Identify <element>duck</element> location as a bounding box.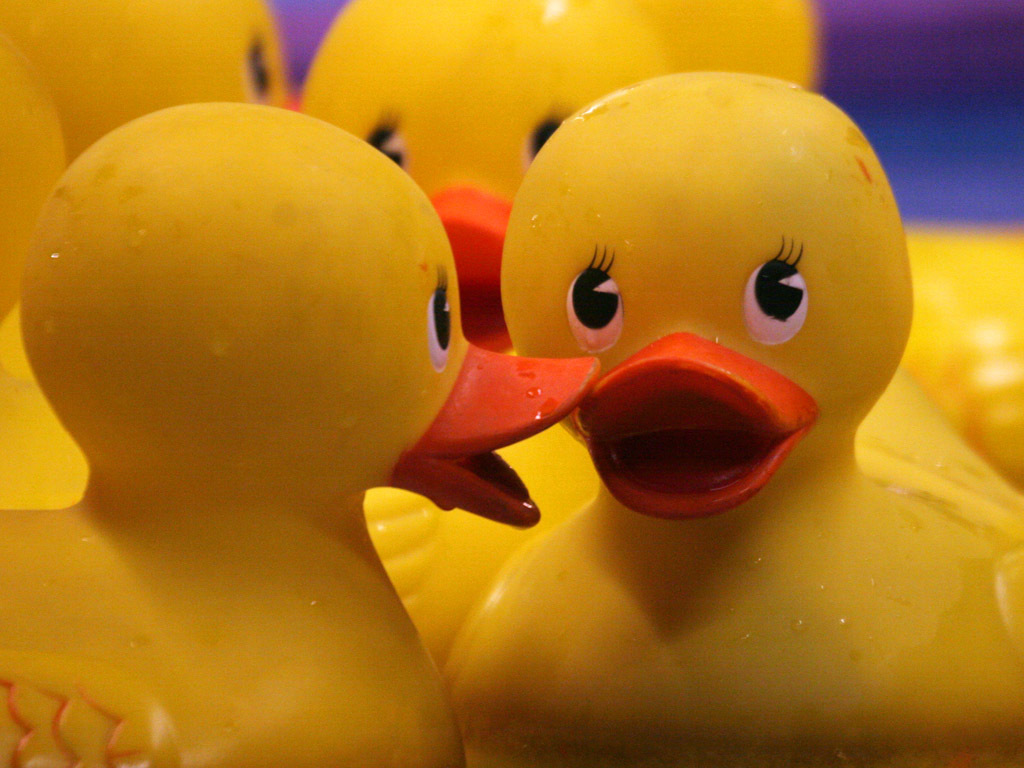
286/3/819/361.
